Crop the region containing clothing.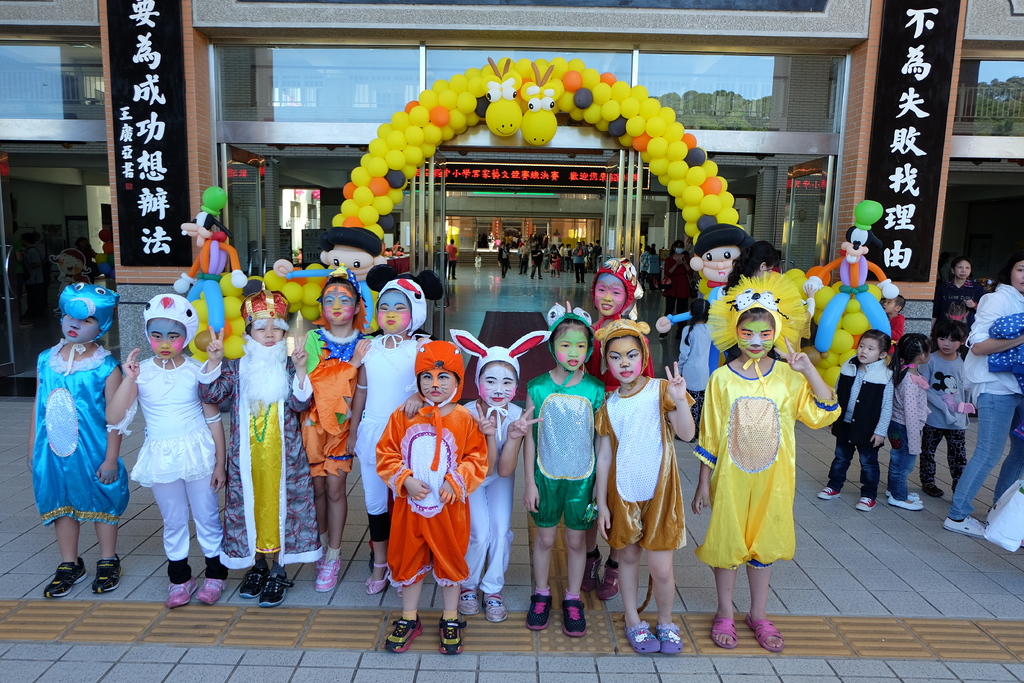
Crop region: <bbox>342, 334, 426, 547</bbox>.
